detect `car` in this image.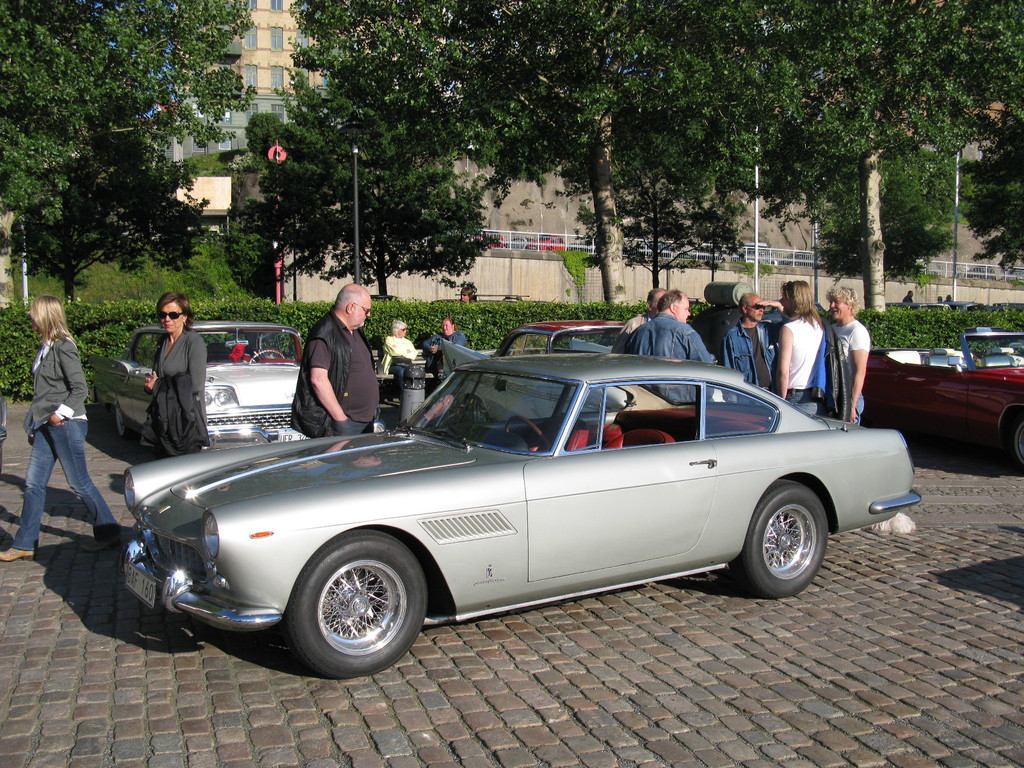
Detection: <box>86,319,384,452</box>.
